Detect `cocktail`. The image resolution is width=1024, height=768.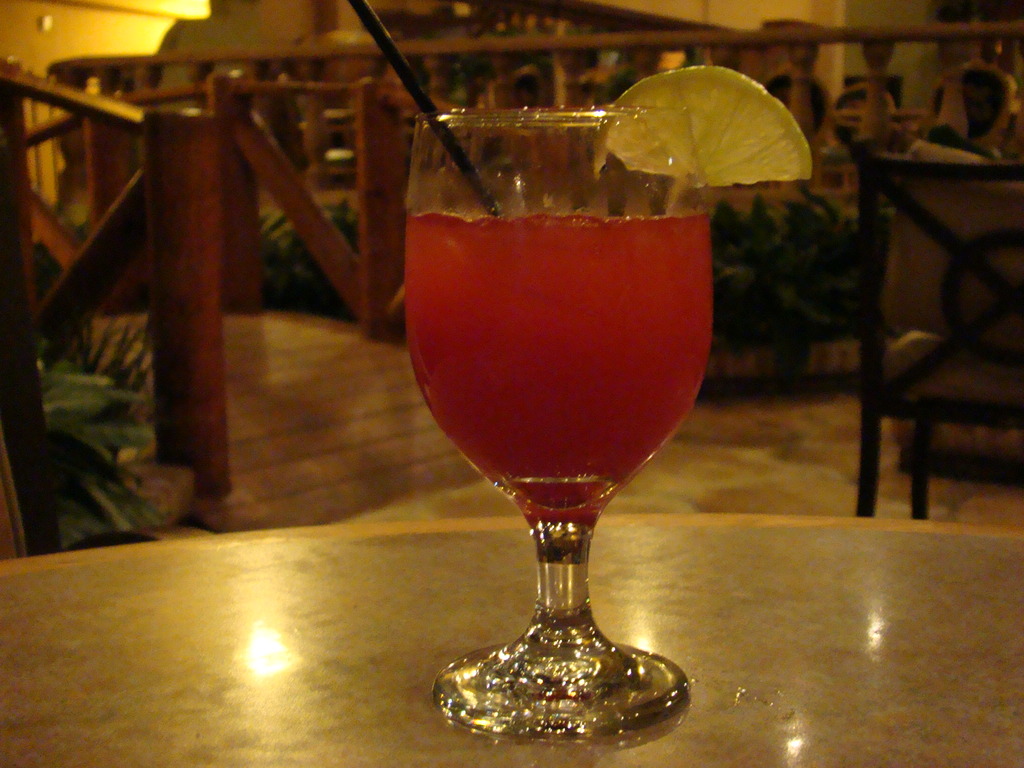
(408,62,815,735).
